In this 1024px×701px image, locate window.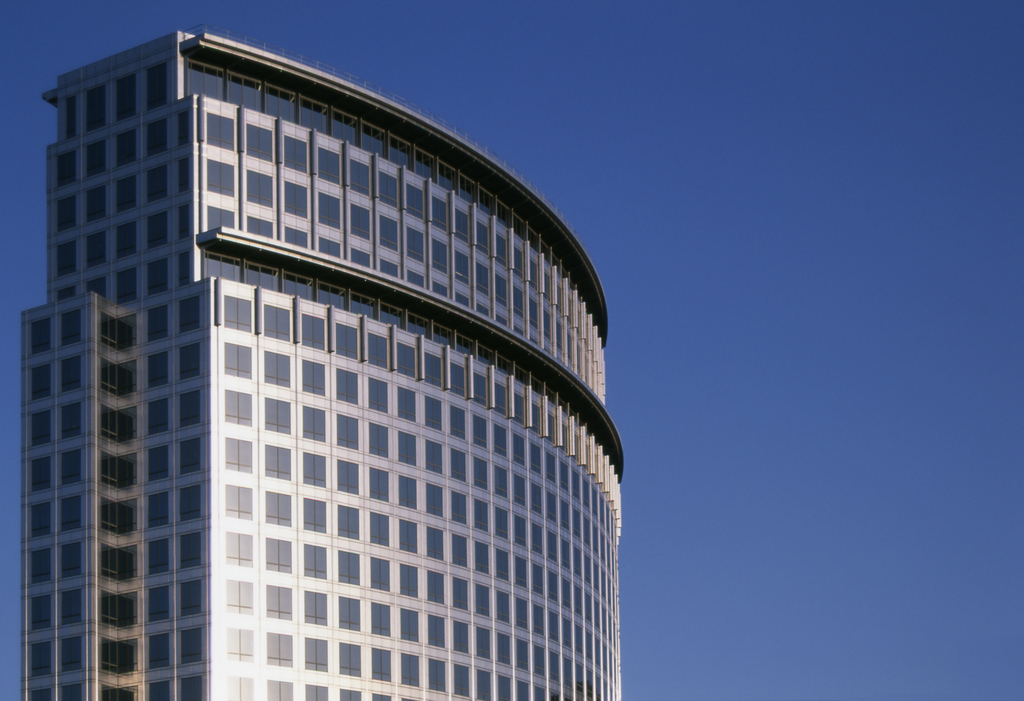
Bounding box: crop(371, 512, 390, 548).
